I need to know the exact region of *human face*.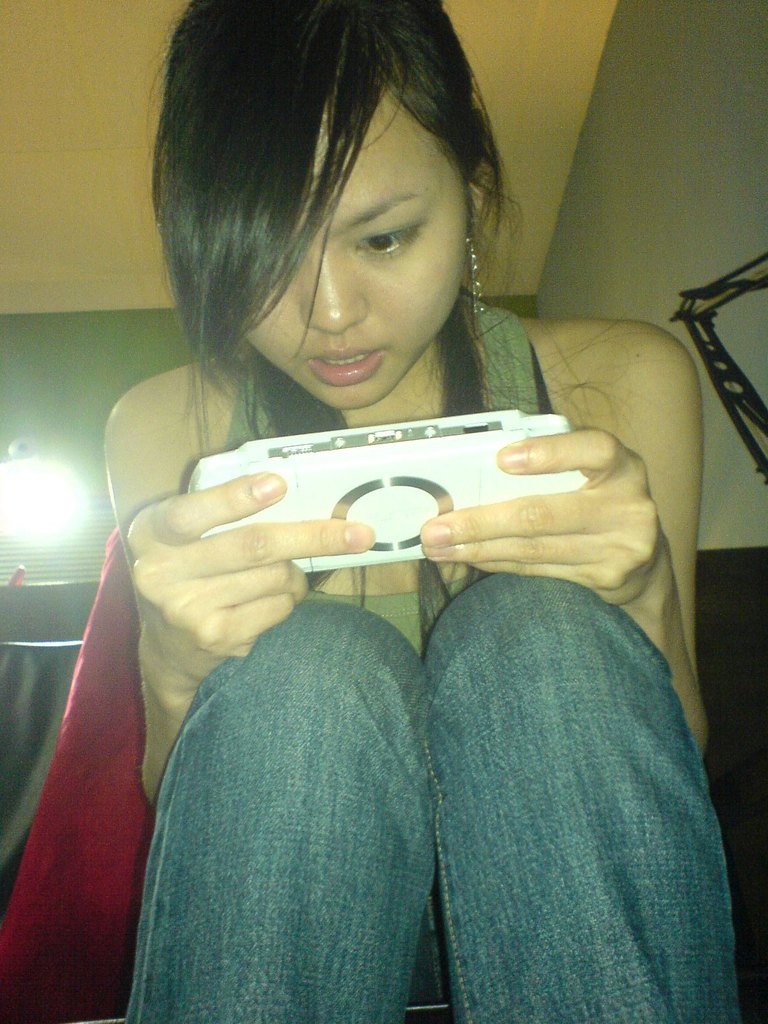
Region: pyautogui.locateOnScreen(243, 89, 472, 410).
